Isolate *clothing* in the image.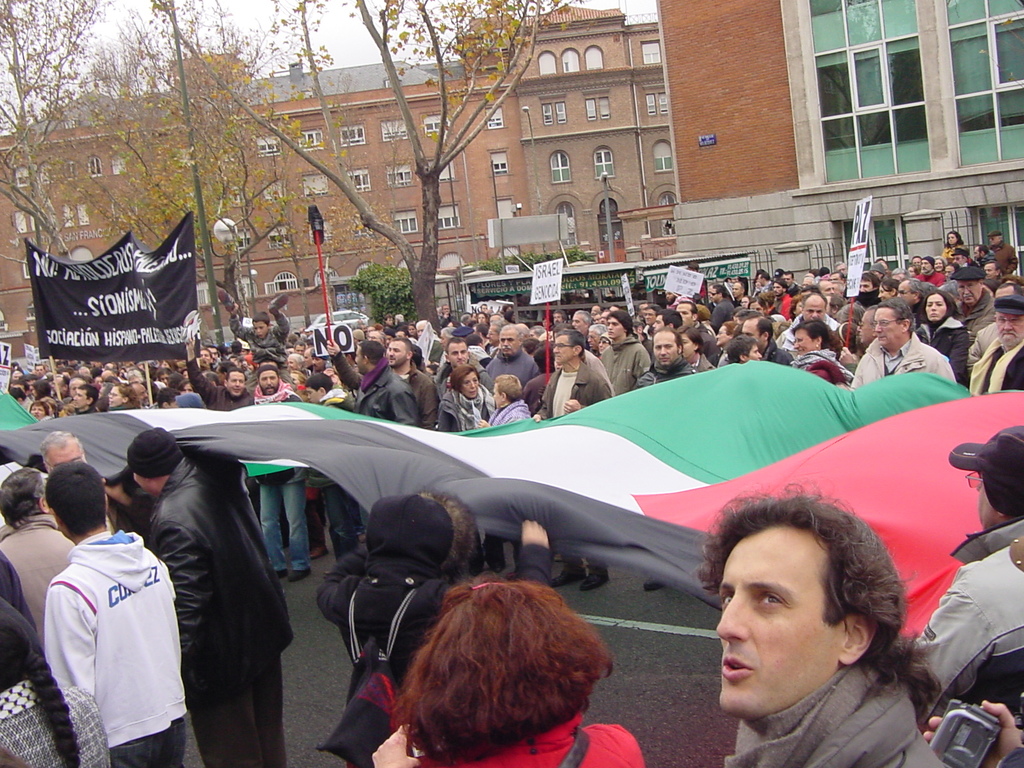
Isolated region: l=708, t=298, r=732, b=332.
